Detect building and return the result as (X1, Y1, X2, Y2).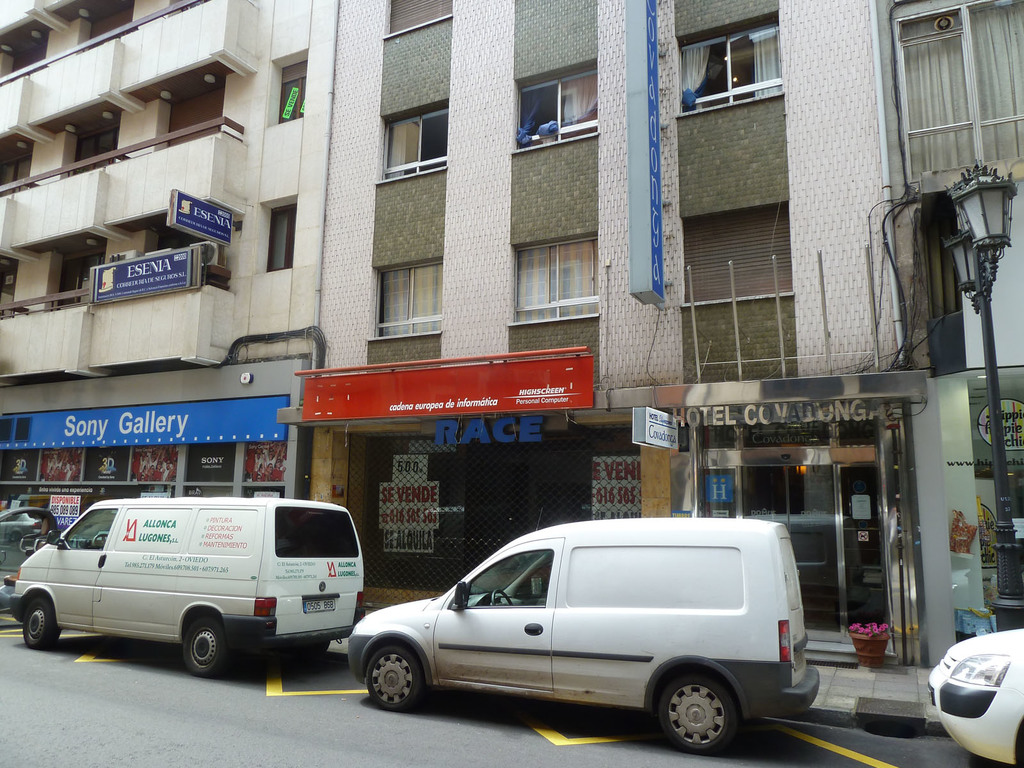
(278, 0, 956, 669).
